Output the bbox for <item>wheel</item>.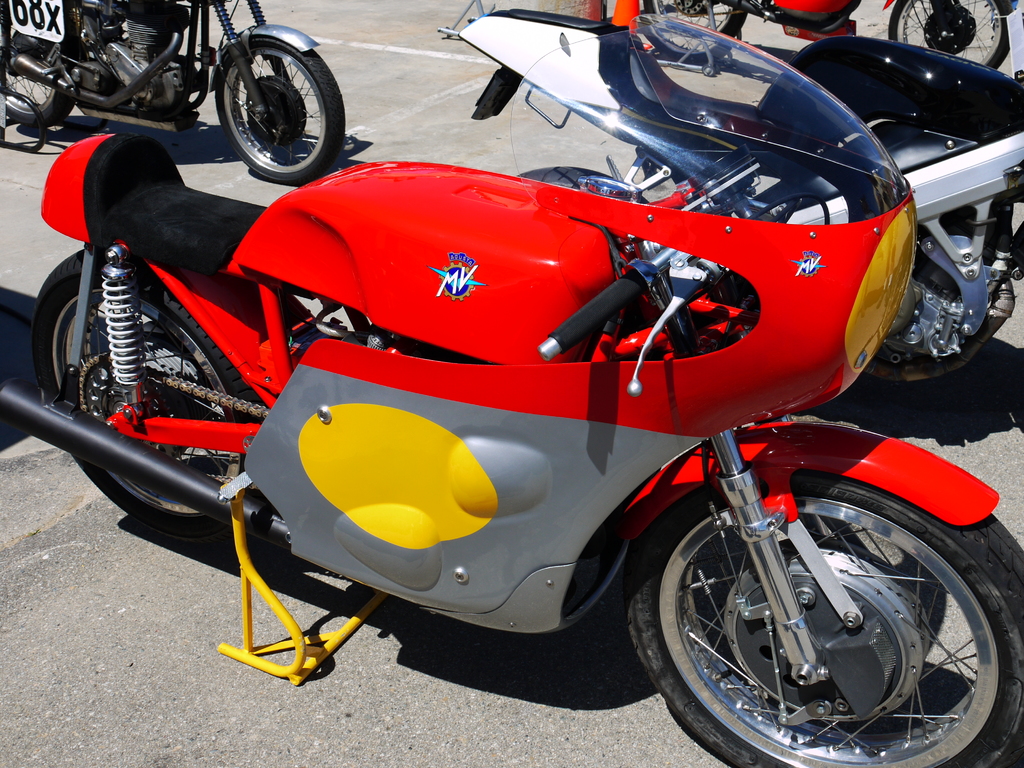
888 0 1011 70.
